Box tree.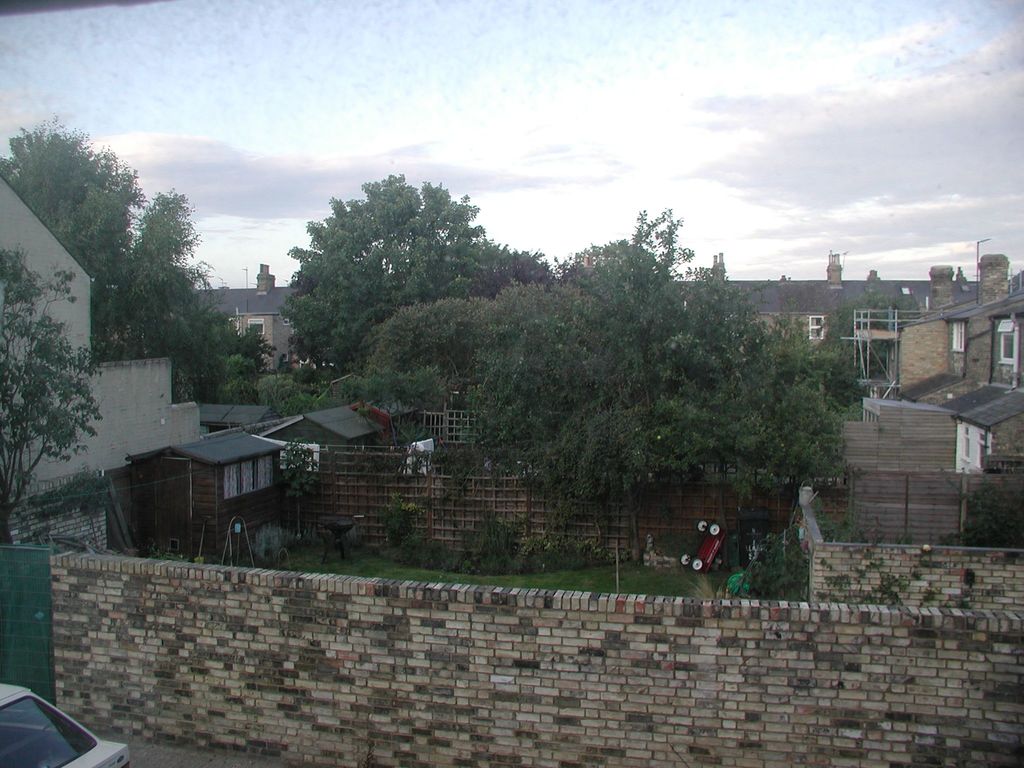
(344, 202, 865, 600).
